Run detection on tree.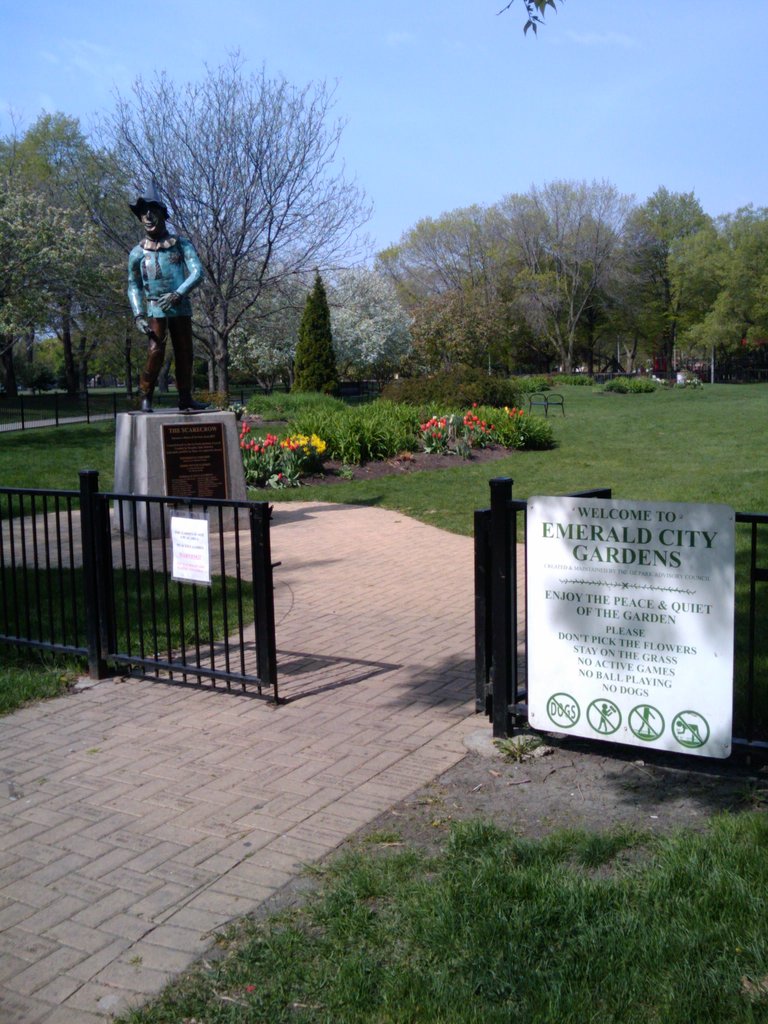
Result: bbox(178, 244, 411, 395).
